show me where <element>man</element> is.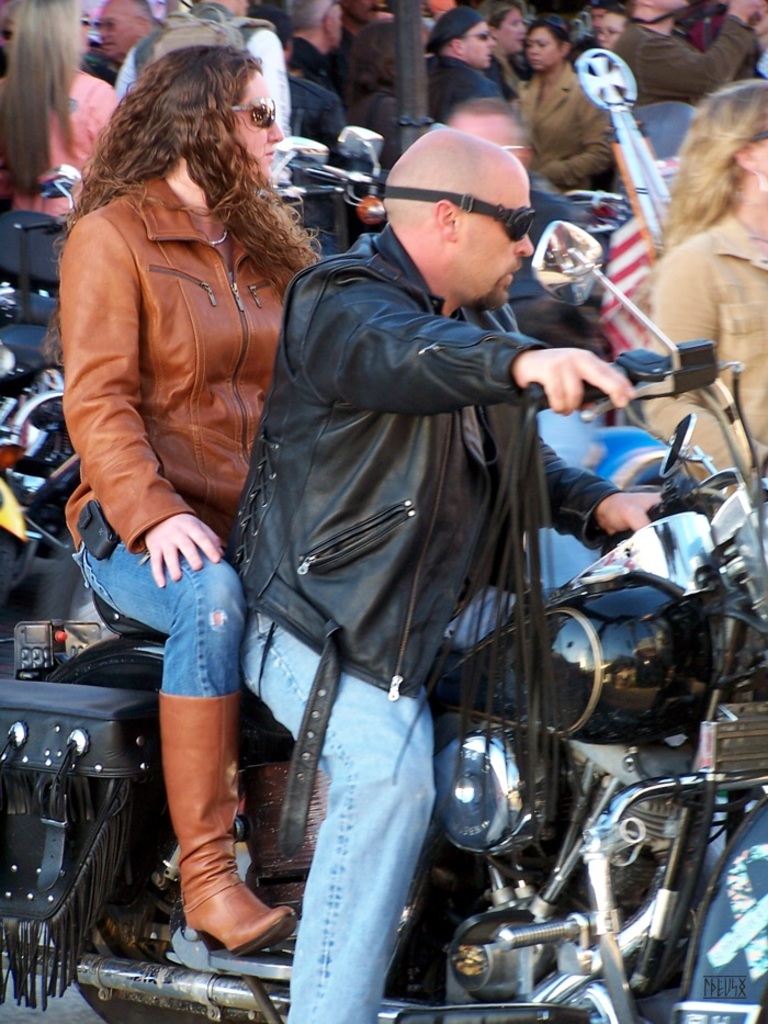
<element>man</element> is at pyautogui.locateOnScreen(196, 97, 694, 1023).
